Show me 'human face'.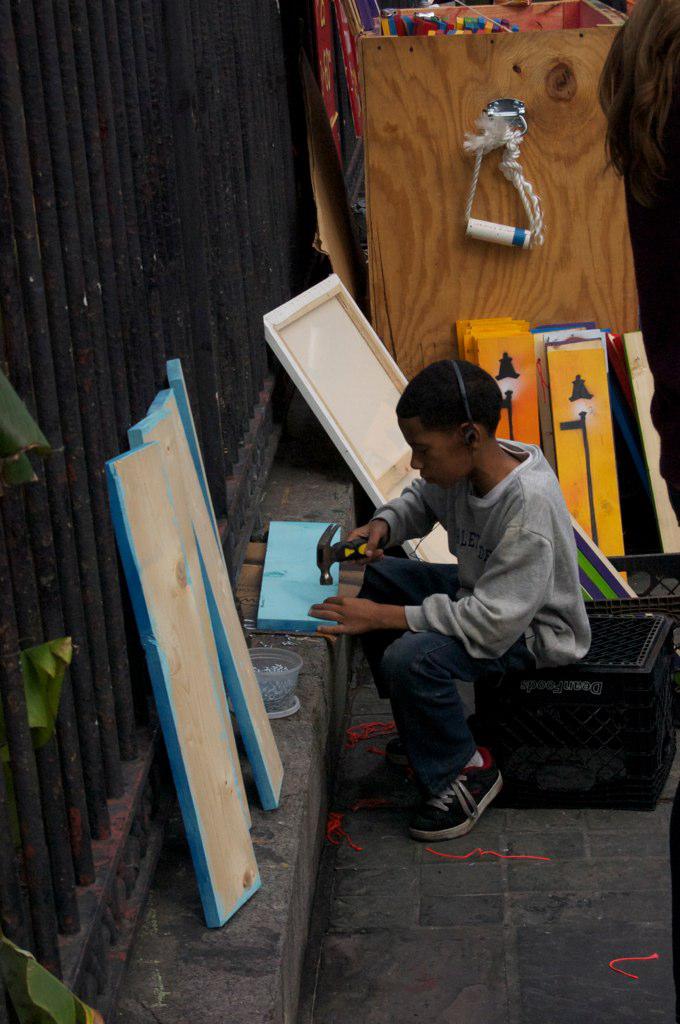
'human face' is here: {"left": 396, "top": 414, "right": 456, "bottom": 490}.
